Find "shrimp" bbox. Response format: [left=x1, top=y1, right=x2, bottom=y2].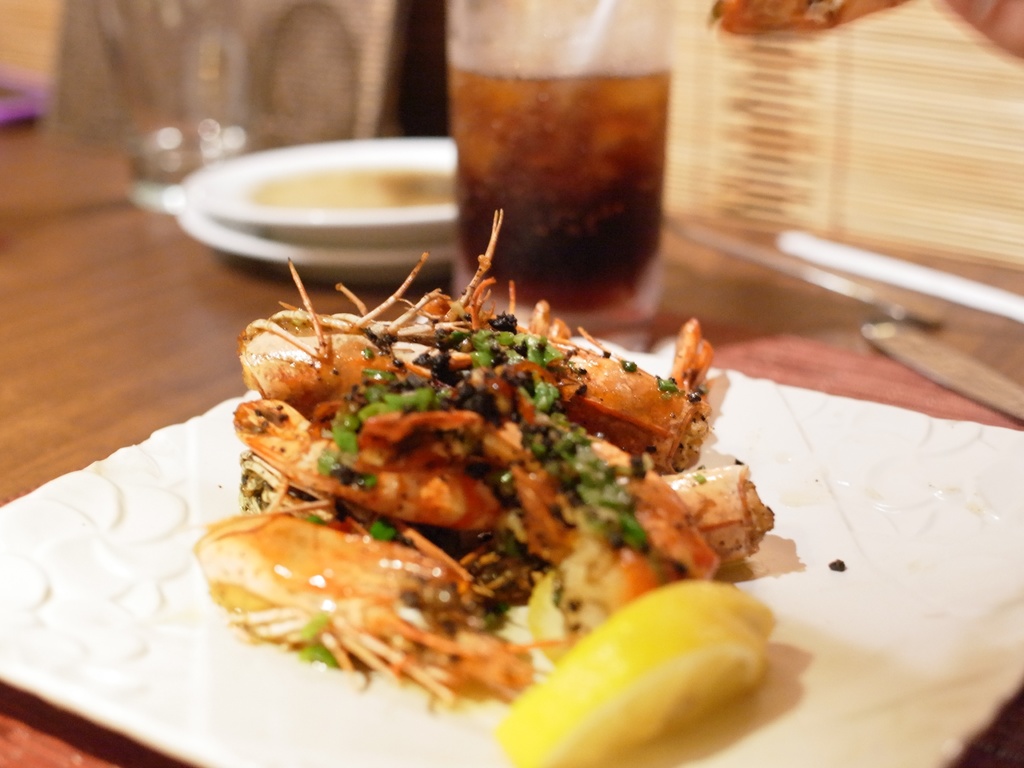
[left=200, top=511, right=528, bottom=700].
